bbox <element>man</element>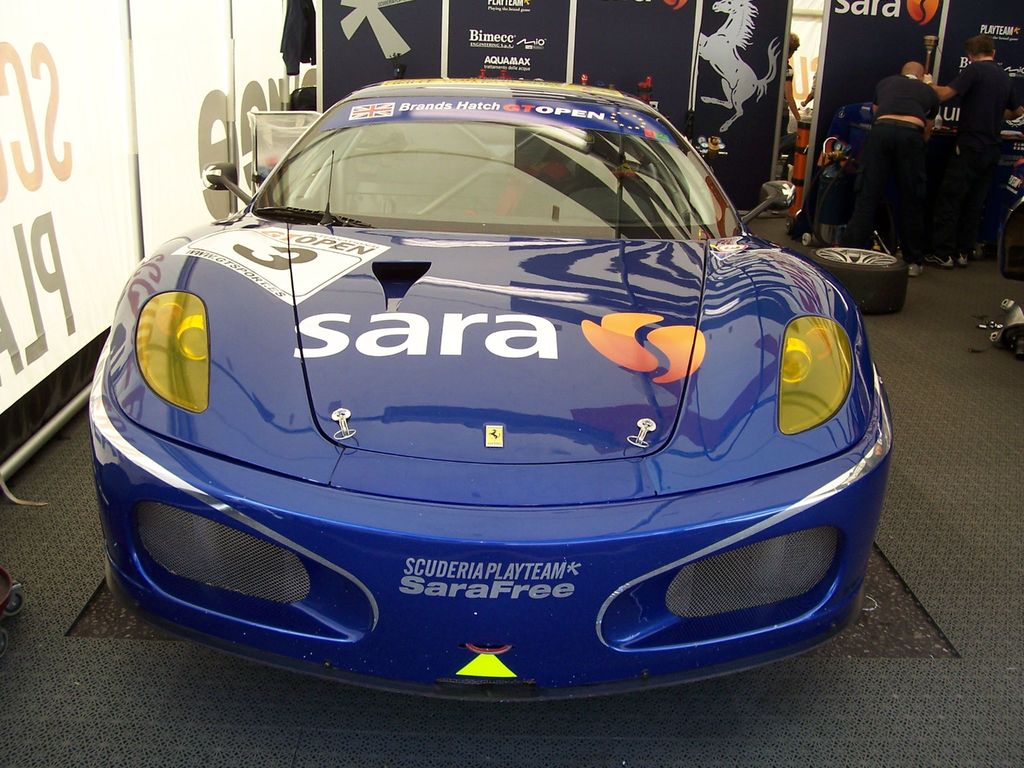
864,58,938,257
